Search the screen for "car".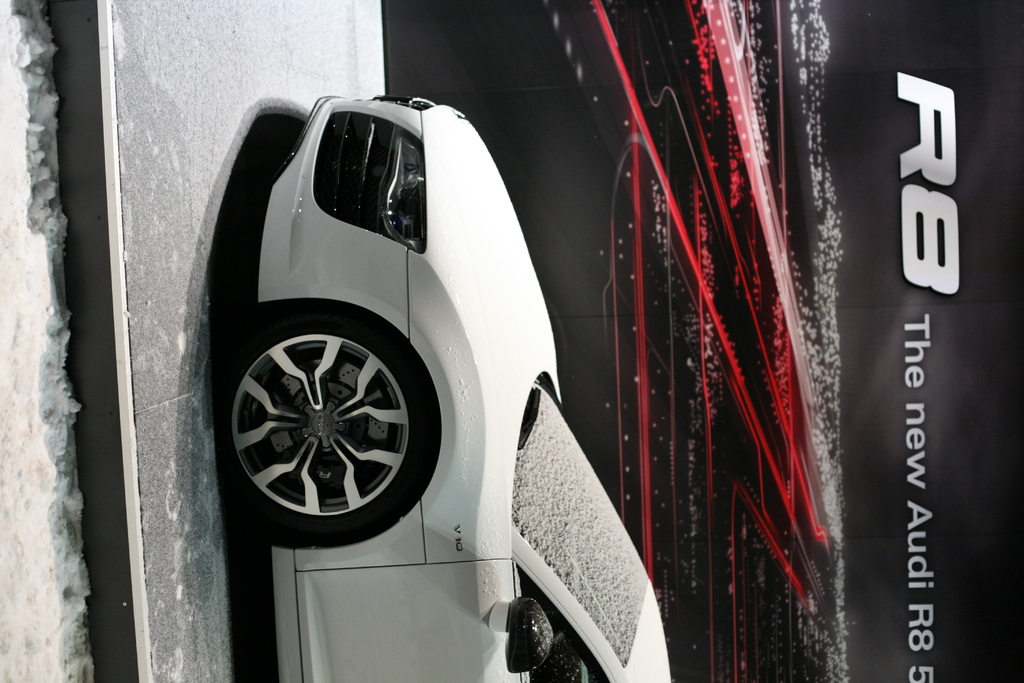
Found at left=212, top=84, right=666, bottom=682.
